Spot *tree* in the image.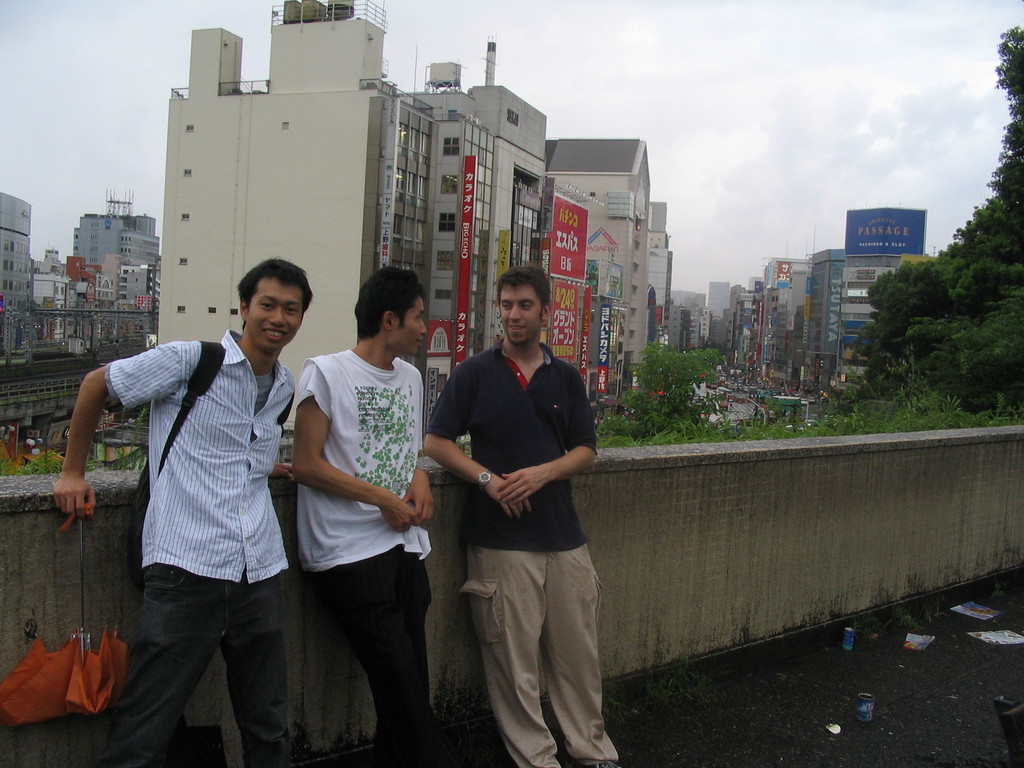
*tree* found at 591, 323, 774, 460.
